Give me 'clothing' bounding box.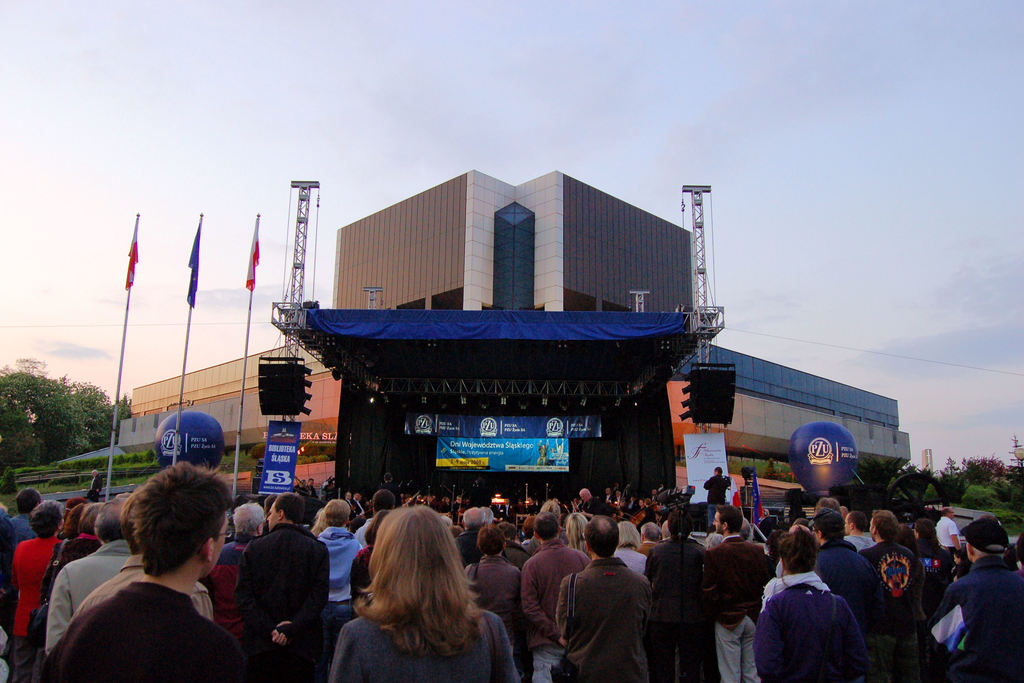
select_region(577, 492, 595, 508).
